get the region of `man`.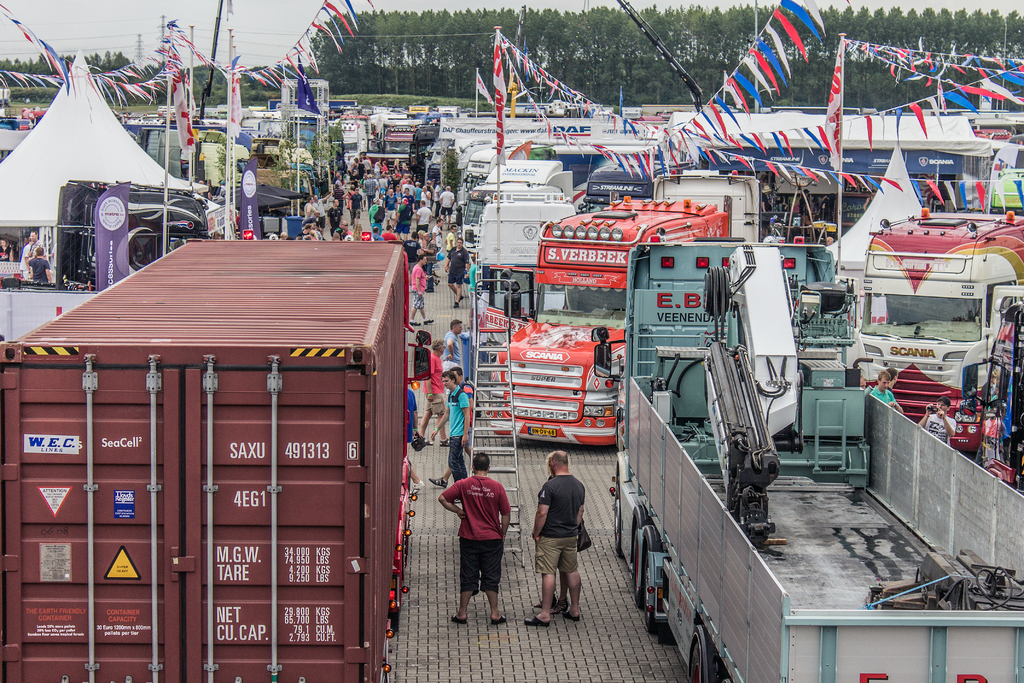
Rect(365, 201, 386, 236).
